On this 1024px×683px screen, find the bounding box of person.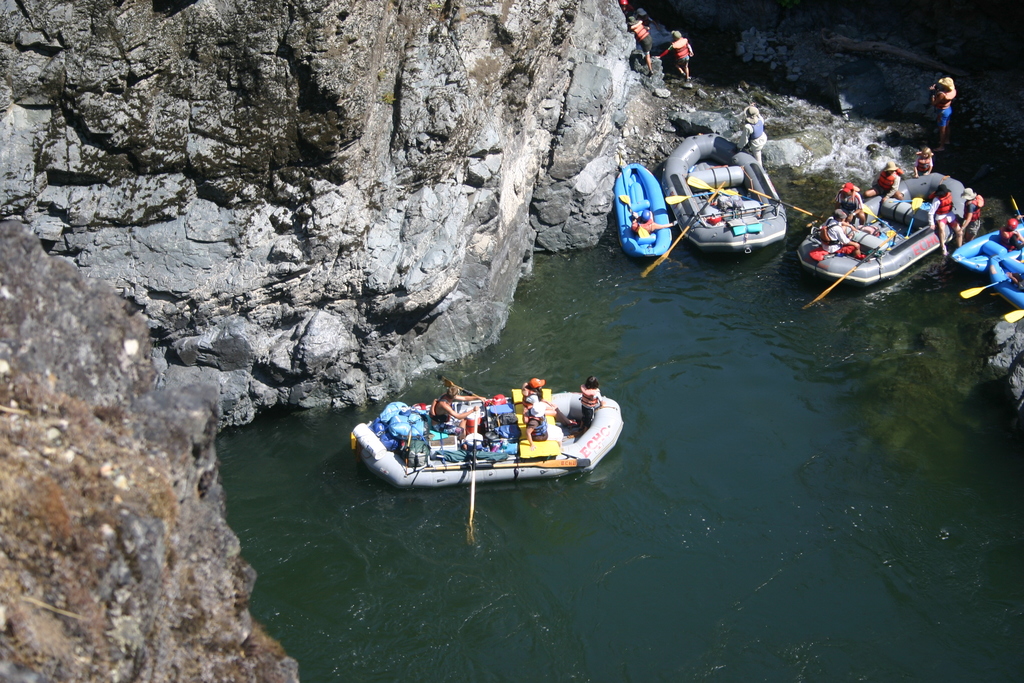
Bounding box: 639:10:659:27.
